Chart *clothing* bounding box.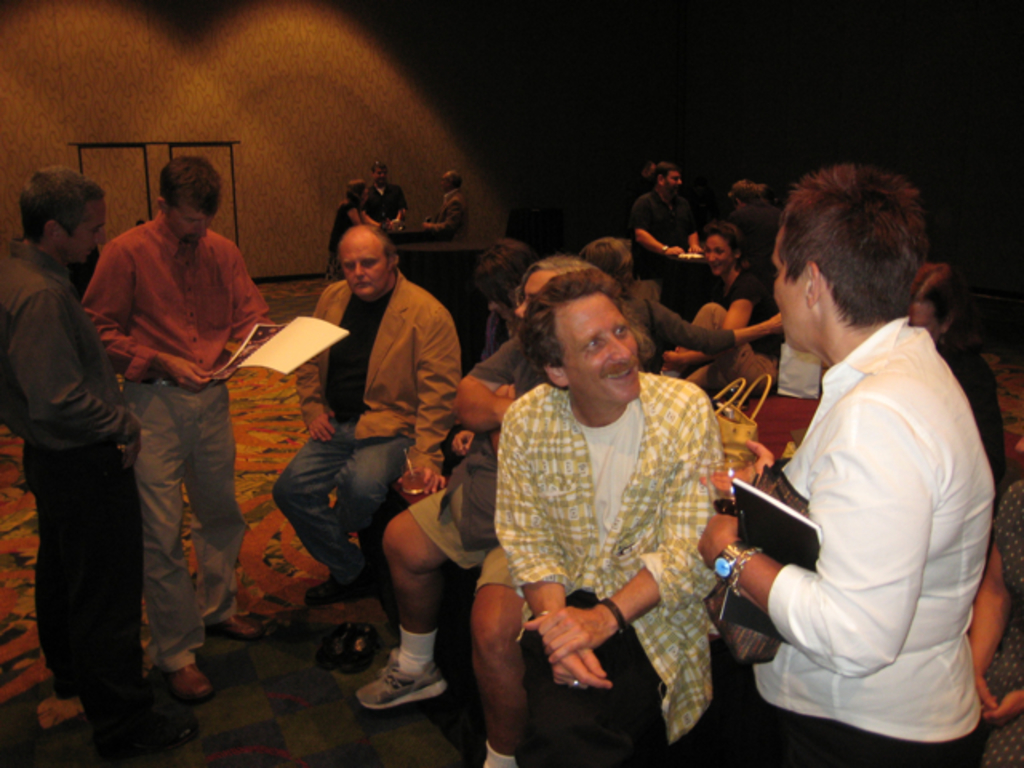
Charted: locate(2, 237, 142, 734).
